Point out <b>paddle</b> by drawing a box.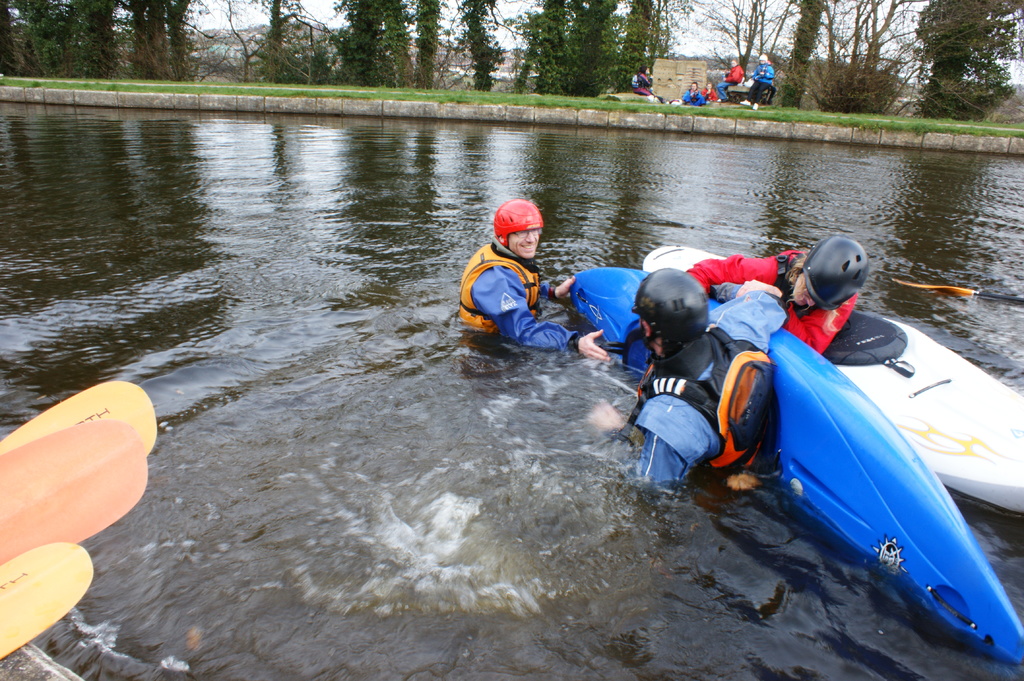
region(0, 417, 145, 568).
